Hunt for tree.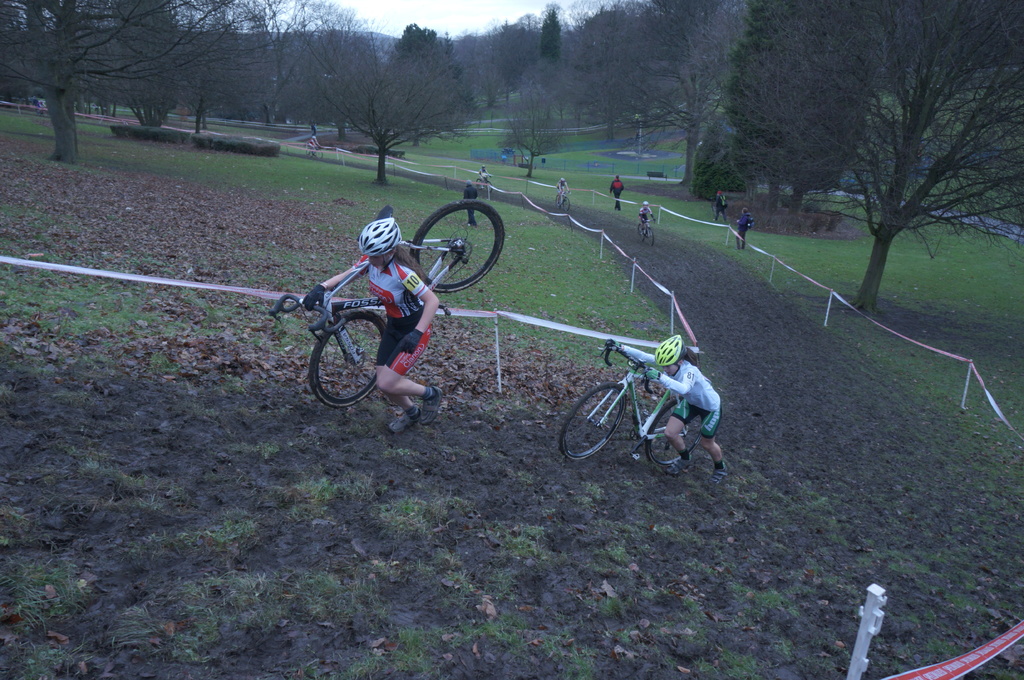
Hunted down at (x1=634, y1=0, x2=749, y2=189).
